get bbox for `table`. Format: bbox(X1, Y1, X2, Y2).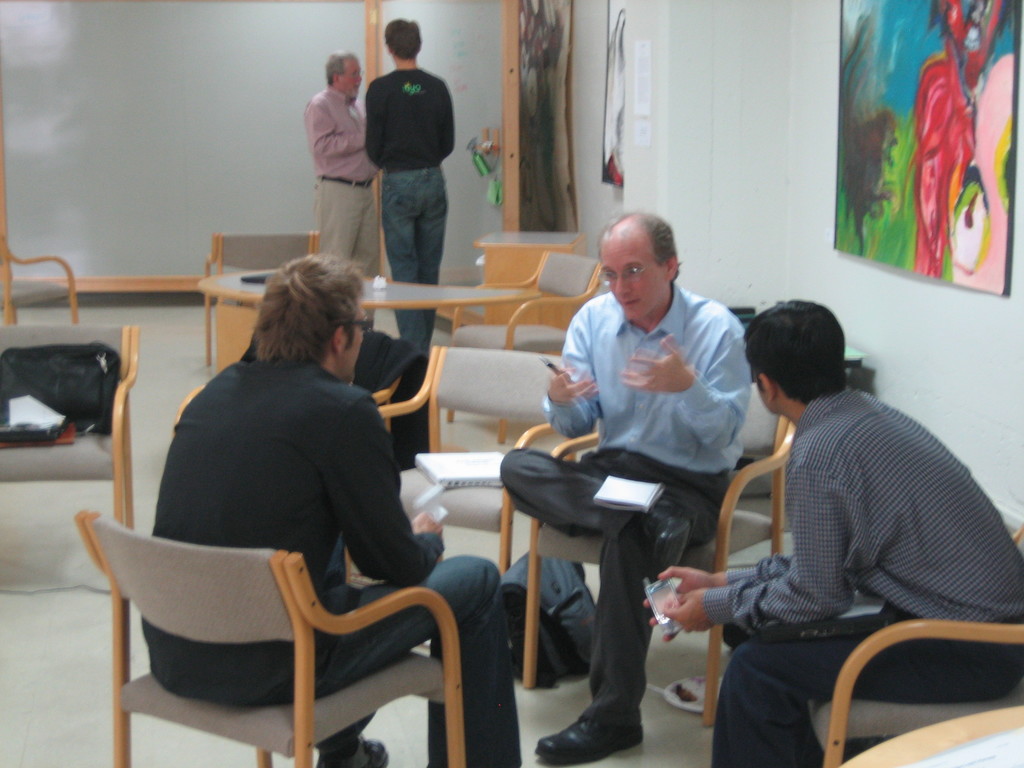
bbox(191, 244, 545, 431).
